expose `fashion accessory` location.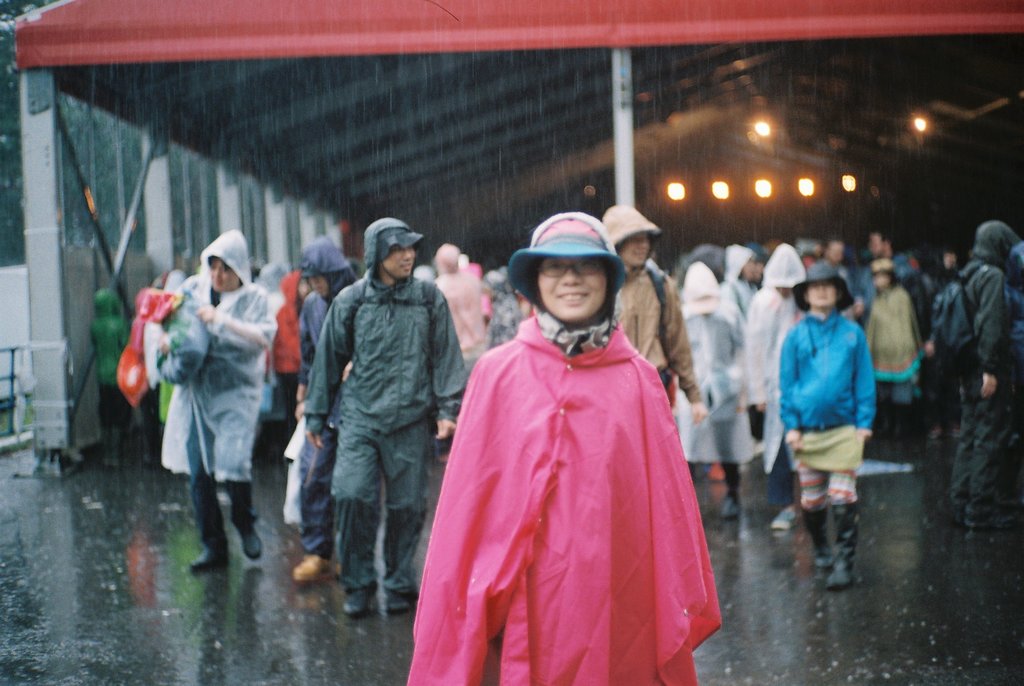
Exposed at locate(190, 475, 228, 571).
